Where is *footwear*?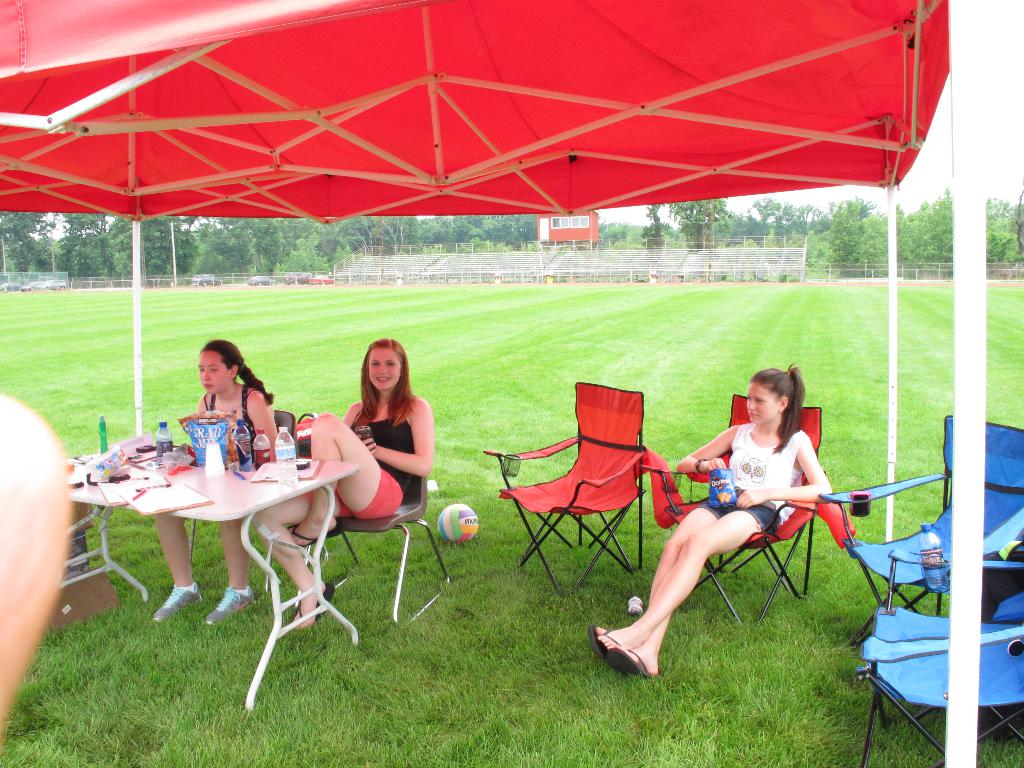
detection(293, 573, 335, 632).
